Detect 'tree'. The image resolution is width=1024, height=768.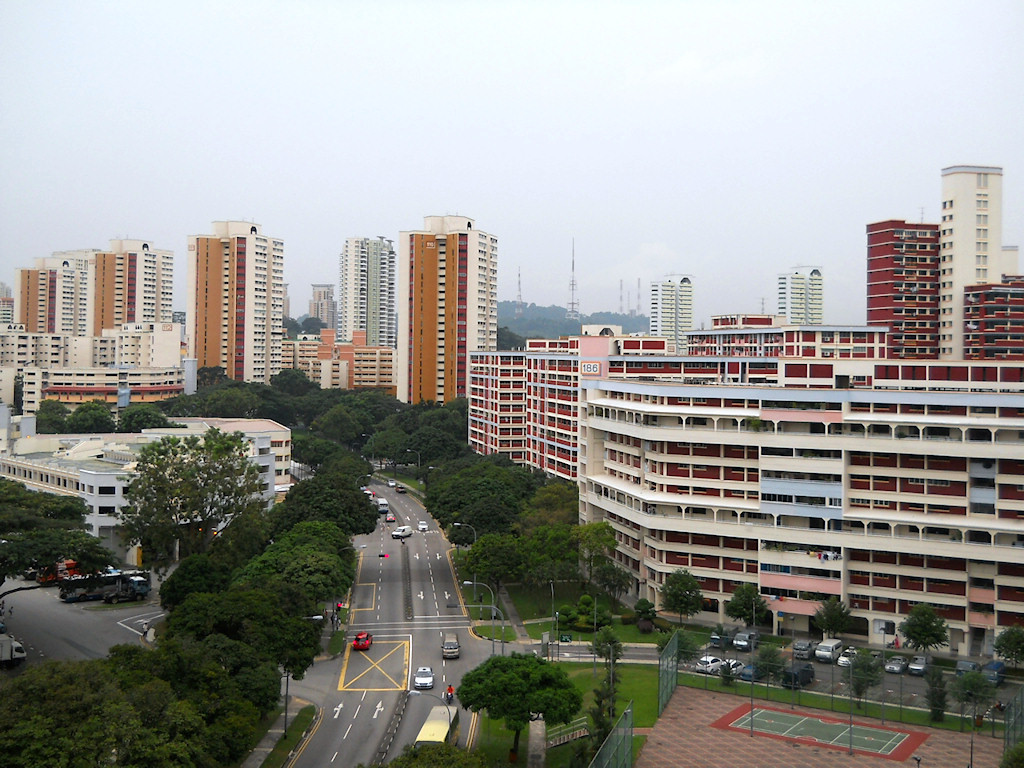
[x1=476, y1=457, x2=525, y2=482].
